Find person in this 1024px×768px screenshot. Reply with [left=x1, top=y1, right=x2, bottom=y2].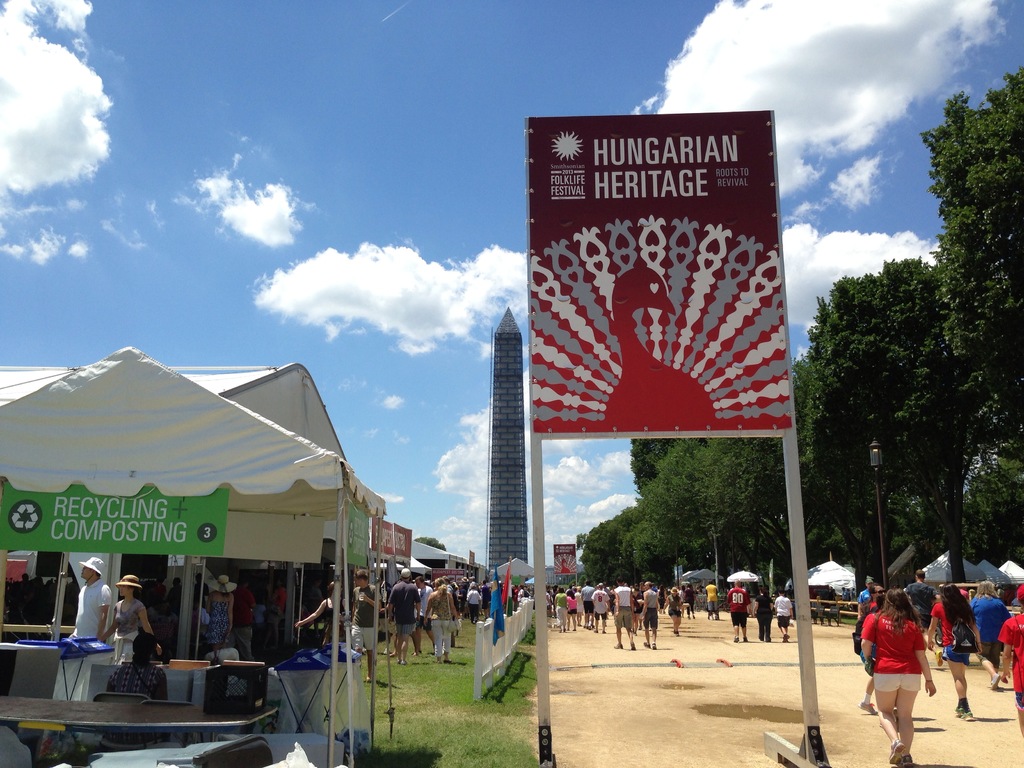
[left=380, top=563, right=424, bottom=666].
